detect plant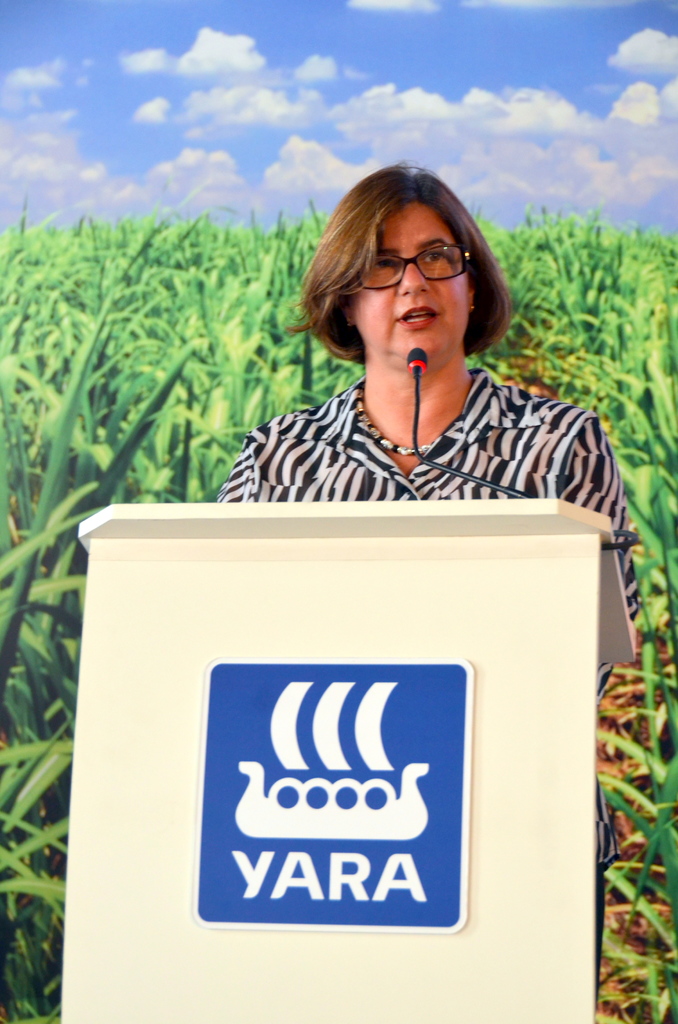
rect(33, 157, 279, 548)
